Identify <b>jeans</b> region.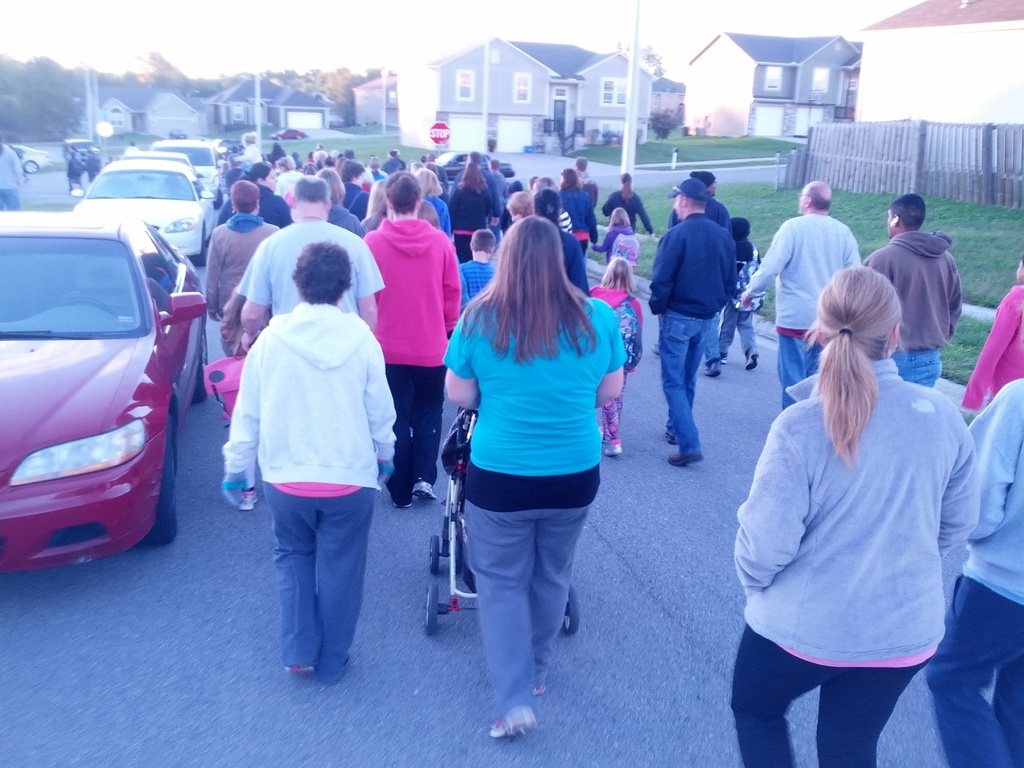
Region: Rect(250, 491, 374, 683).
